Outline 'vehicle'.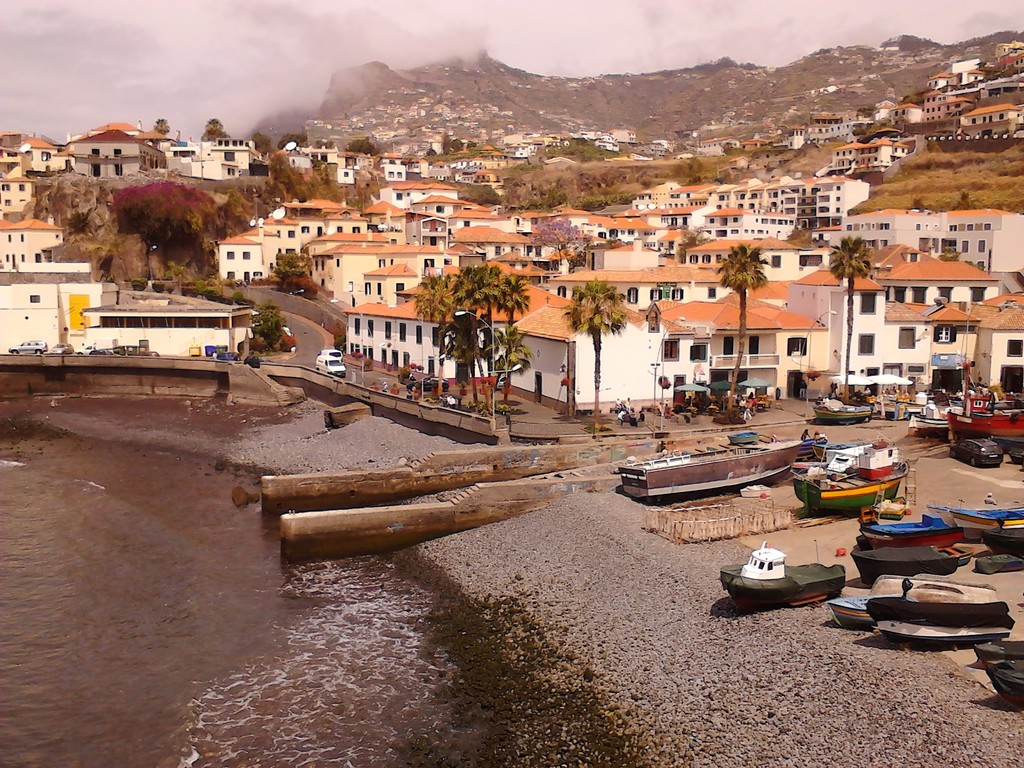
Outline: left=807, top=444, right=916, bottom=515.
